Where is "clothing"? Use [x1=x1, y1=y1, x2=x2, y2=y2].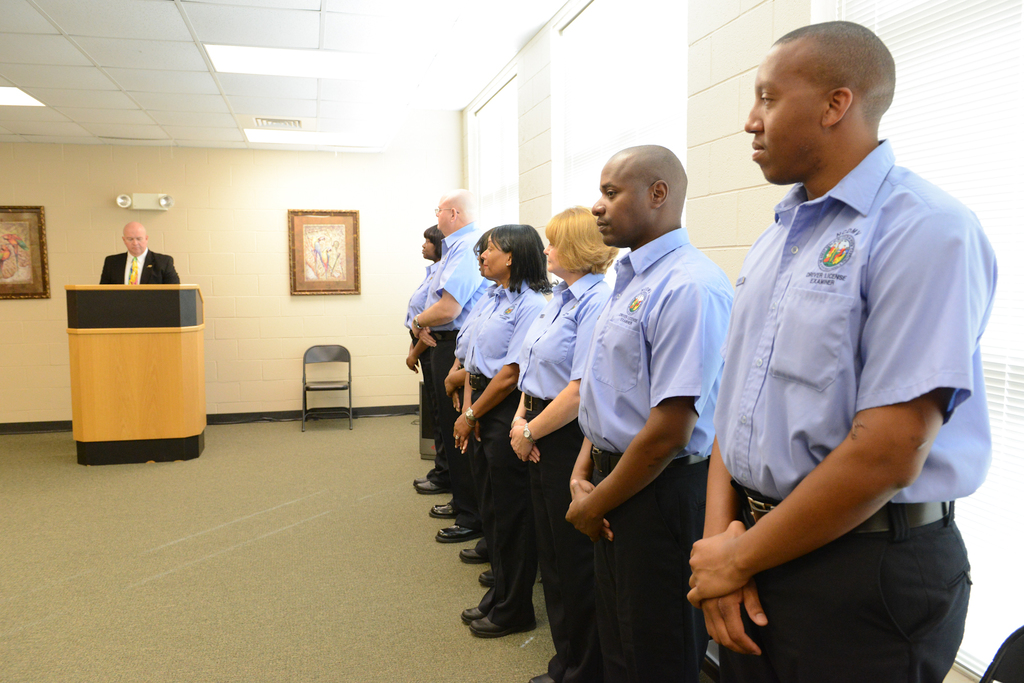
[x1=473, y1=284, x2=543, y2=372].
